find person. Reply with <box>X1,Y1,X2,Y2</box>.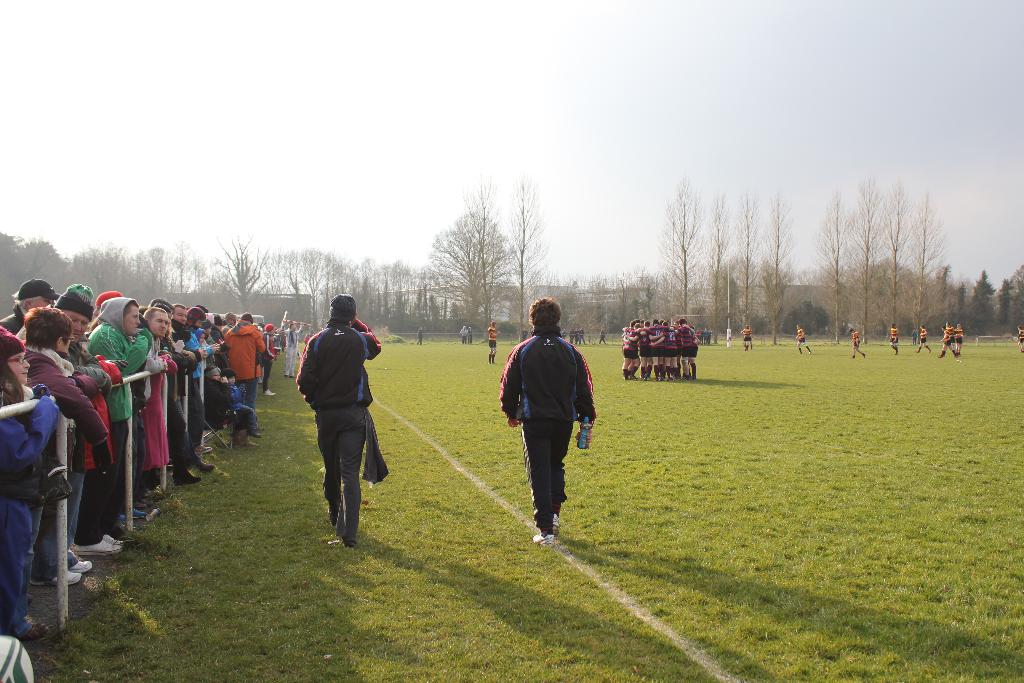
<box>417,324,425,346</box>.
